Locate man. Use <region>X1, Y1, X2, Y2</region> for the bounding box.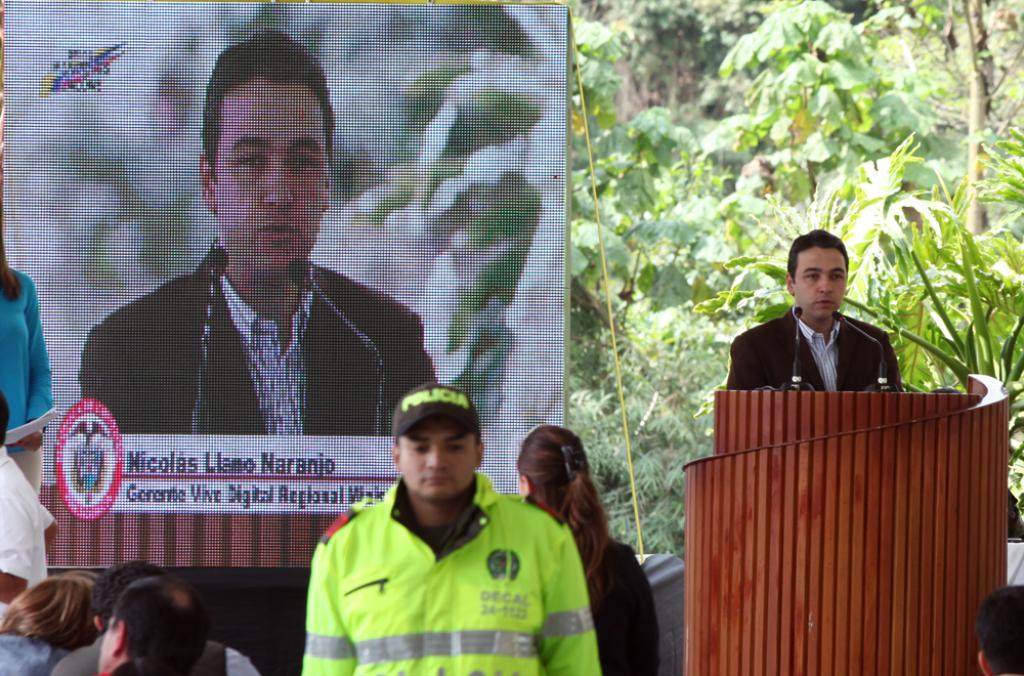
<region>95, 578, 206, 675</region>.
